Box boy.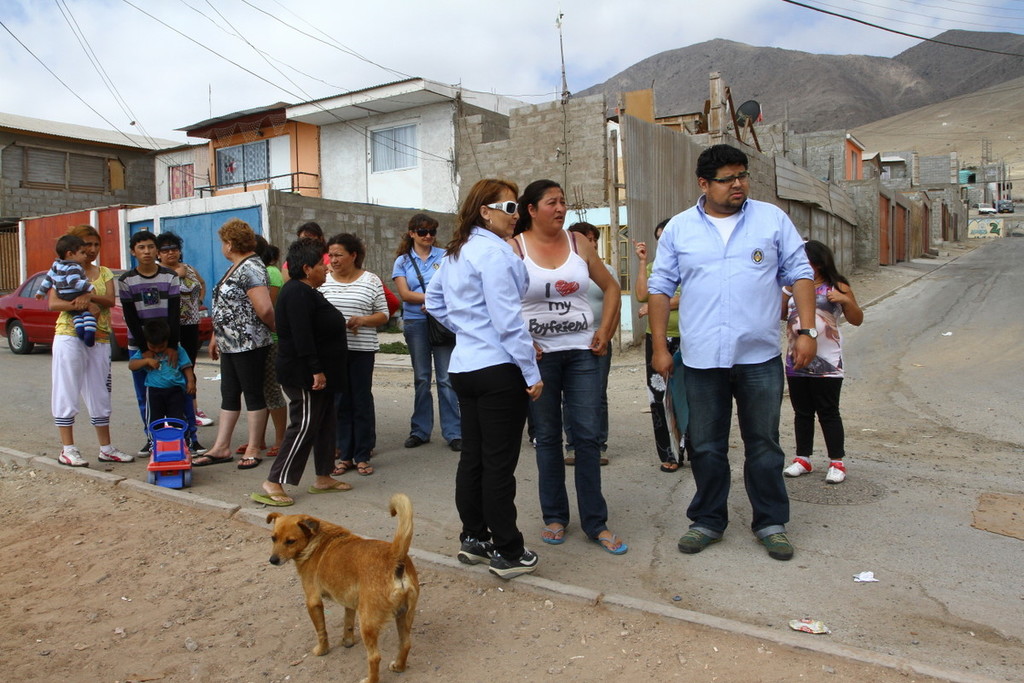
<bbox>33, 232, 98, 349</bbox>.
